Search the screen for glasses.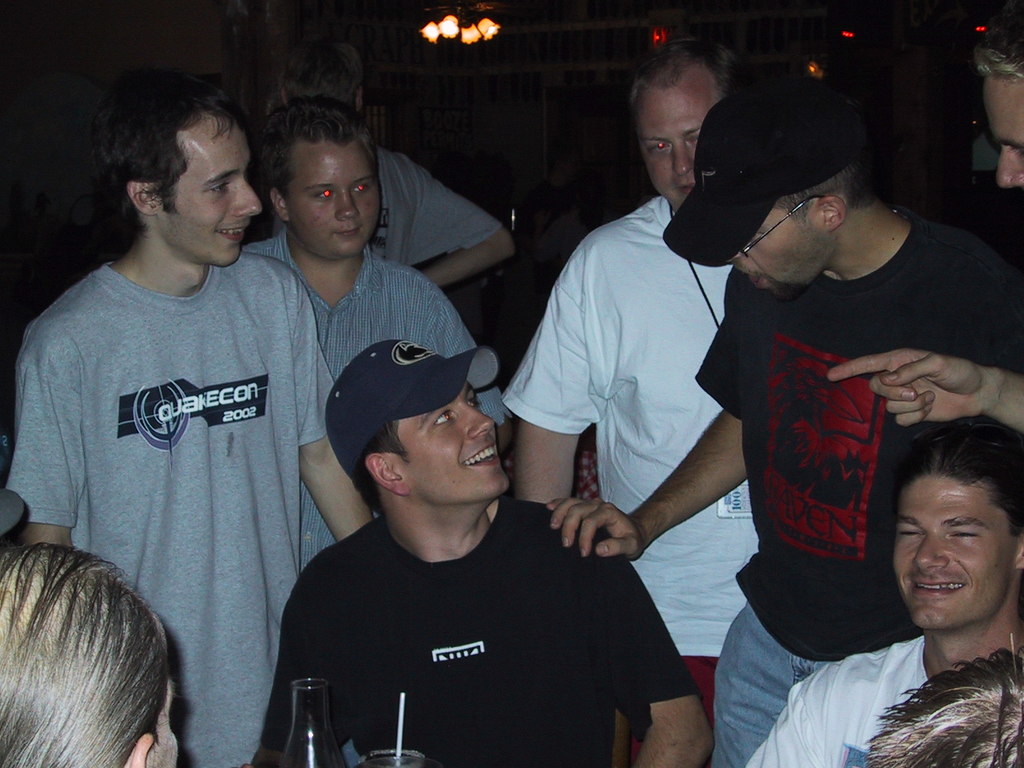
Found at pyautogui.locateOnScreen(737, 193, 838, 257).
